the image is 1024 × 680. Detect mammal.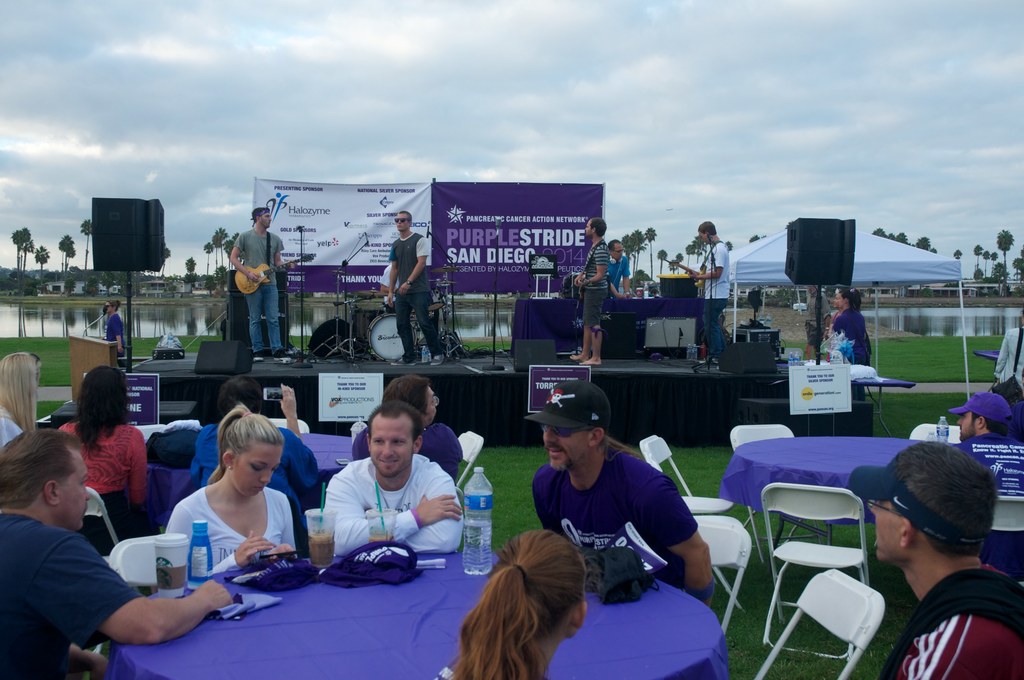
Detection: region(568, 219, 610, 366).
